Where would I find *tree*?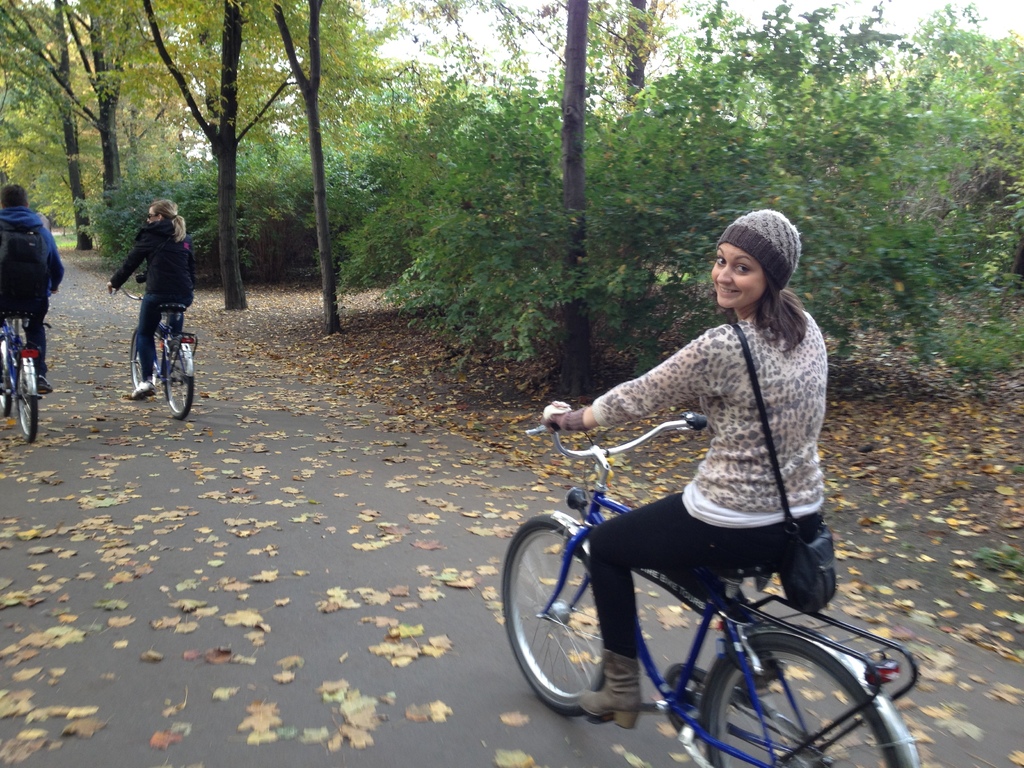
At 486 0 708 106.
